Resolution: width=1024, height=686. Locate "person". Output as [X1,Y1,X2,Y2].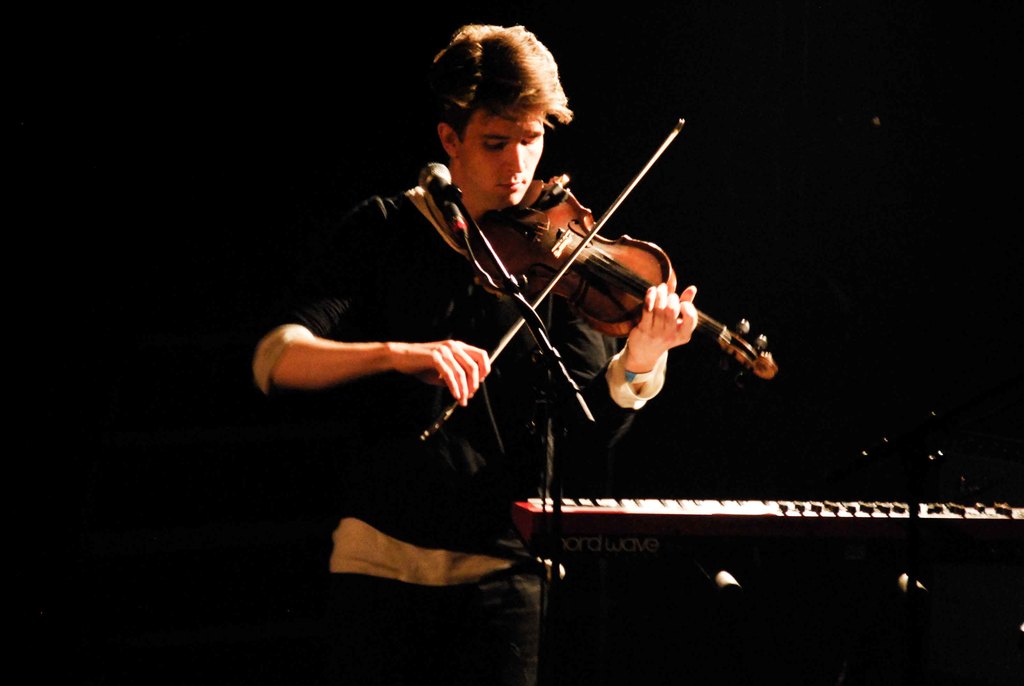
[265,35,738,618].
